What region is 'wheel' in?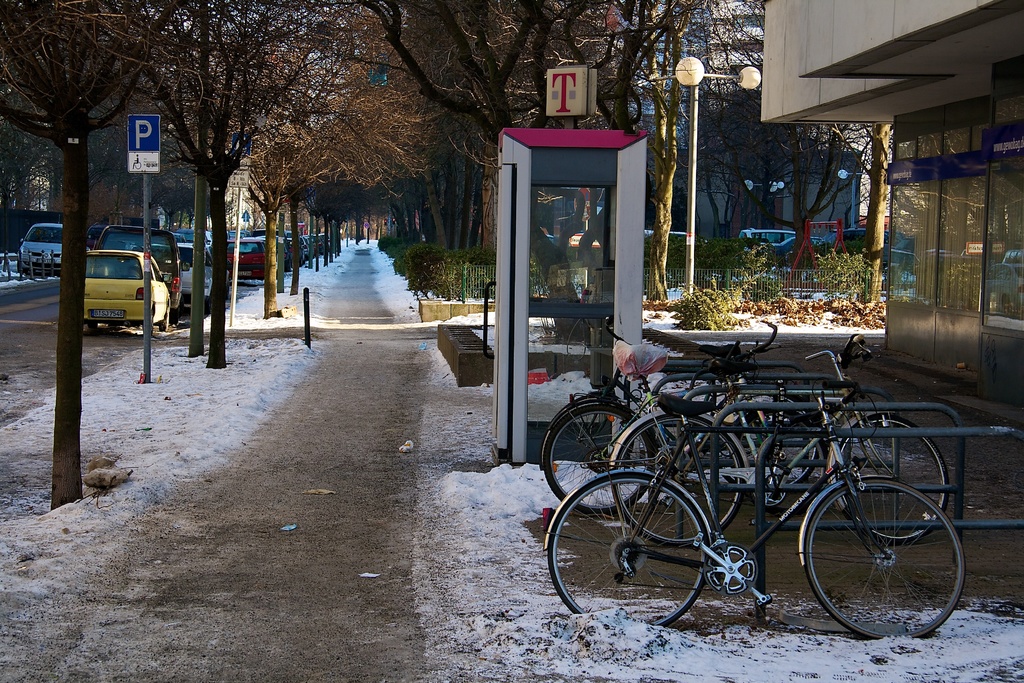
bbox=[765, 411, 819, 483].
